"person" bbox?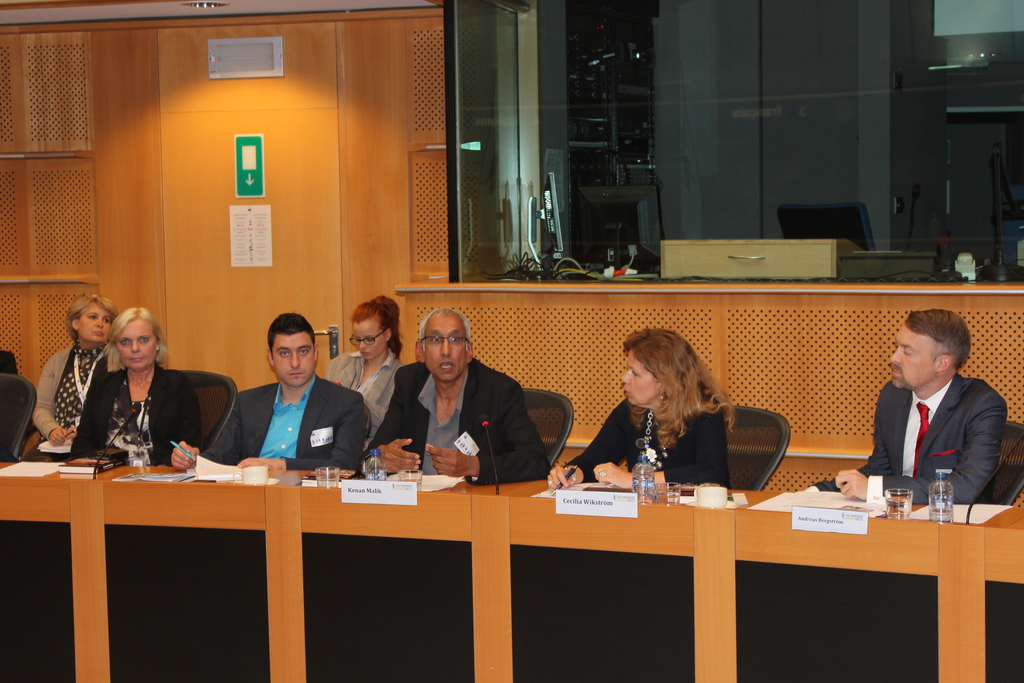
<box>545,328,735,490</box>
